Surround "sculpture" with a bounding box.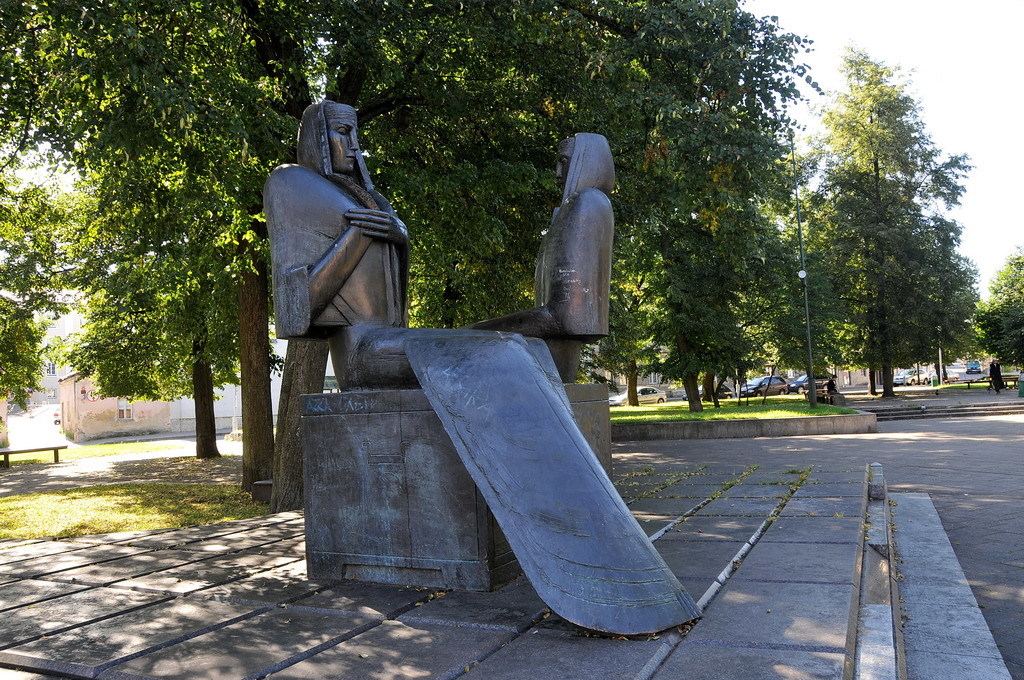
(left=447, top=133, right=618, bottom=389).
